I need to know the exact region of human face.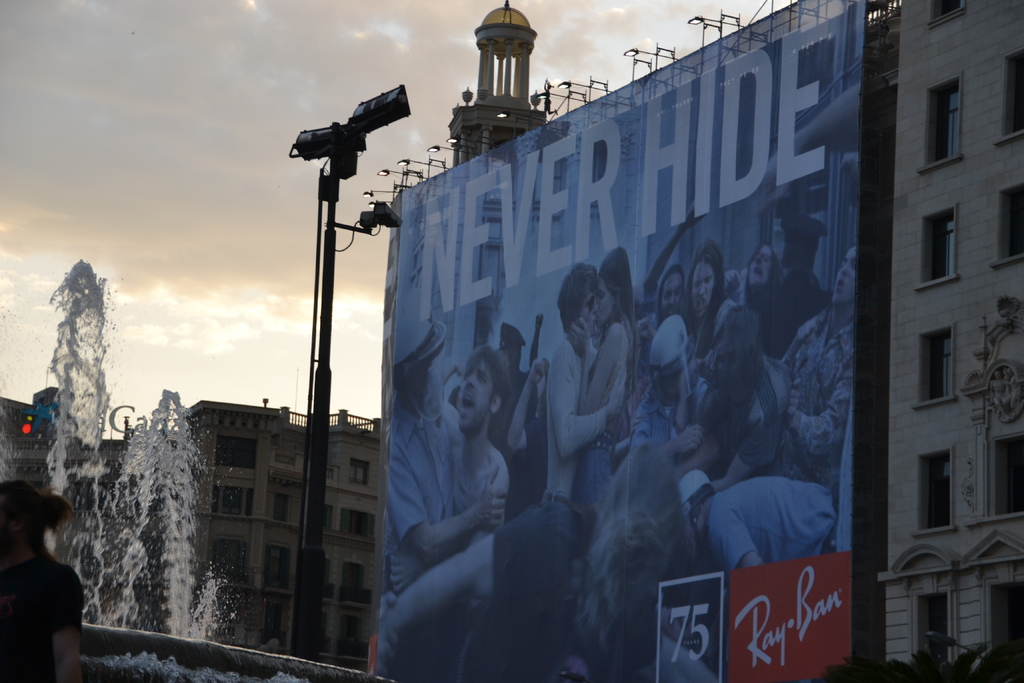
Region: Rect(690, 263, 717, 313).
